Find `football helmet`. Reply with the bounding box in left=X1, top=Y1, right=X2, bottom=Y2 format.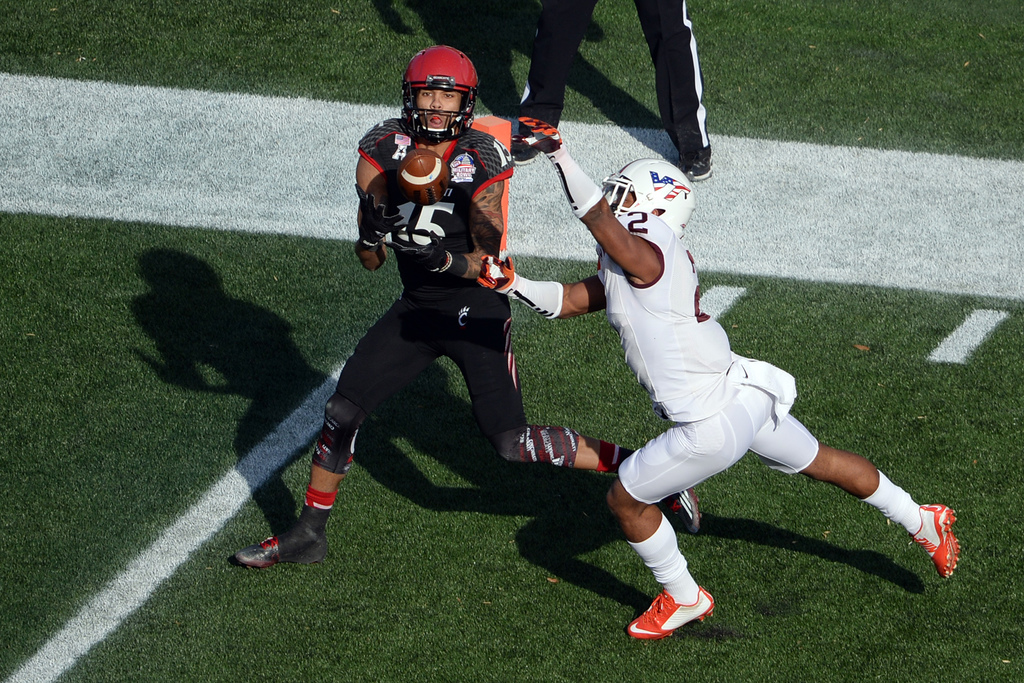
left=394, top=45, right=477, bottom=129.
